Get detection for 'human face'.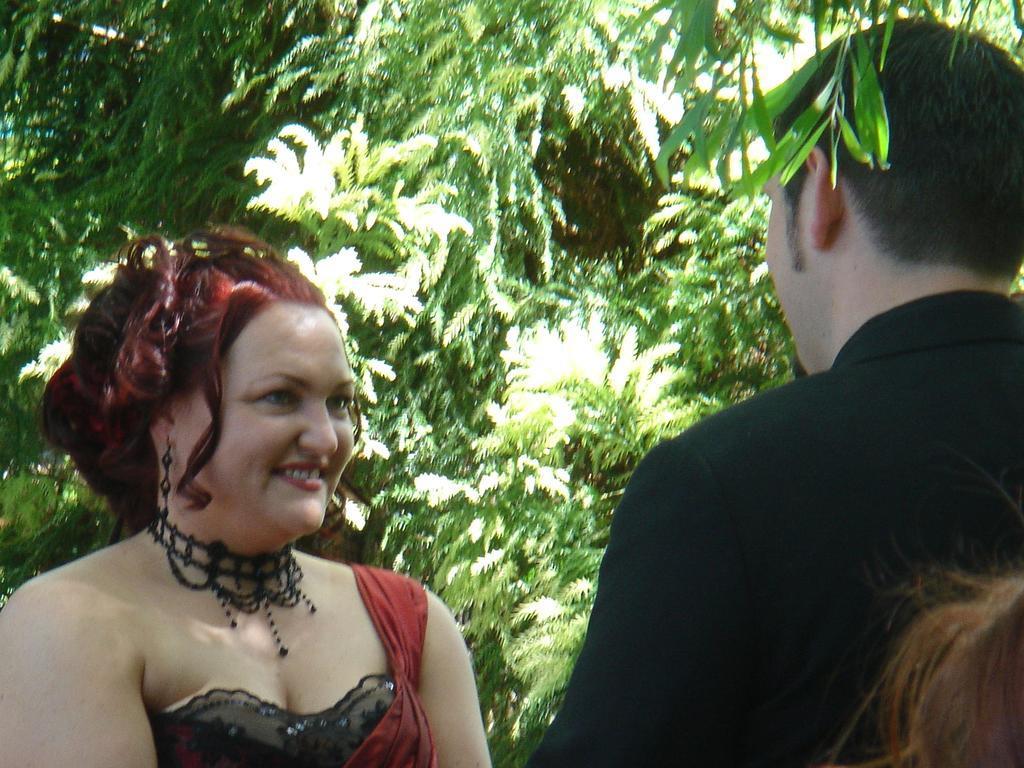
Detection: {"left": 177, "top": 307, "right": 359, "bottom": 533}.
